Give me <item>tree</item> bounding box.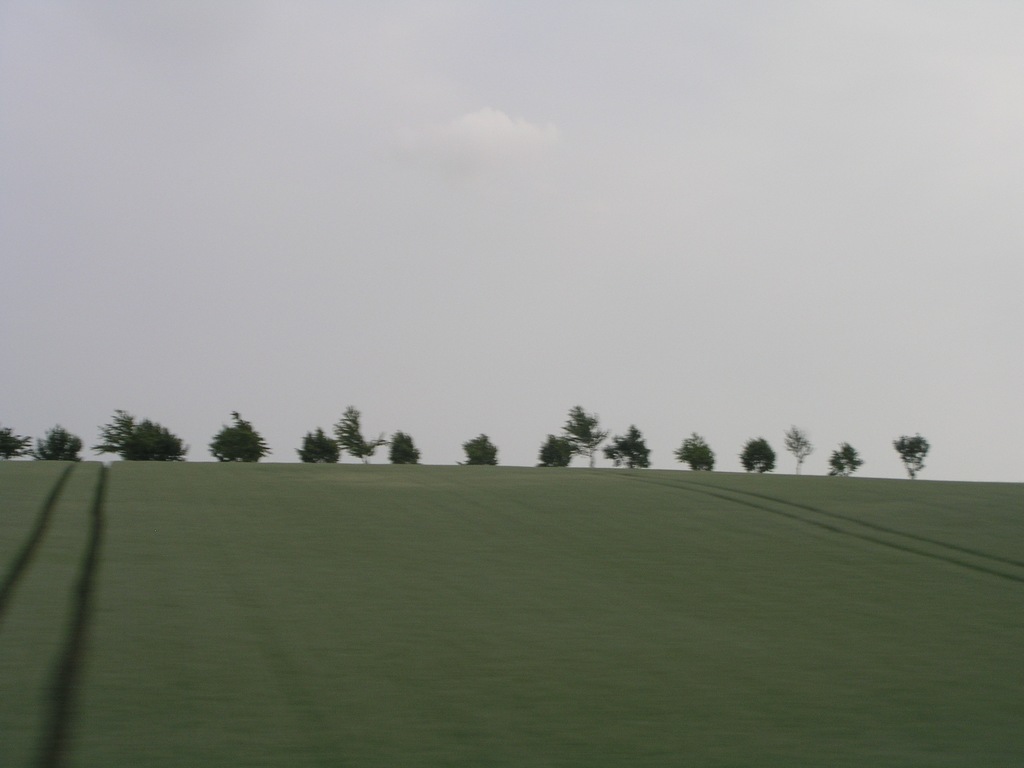
785 424 817 470.
